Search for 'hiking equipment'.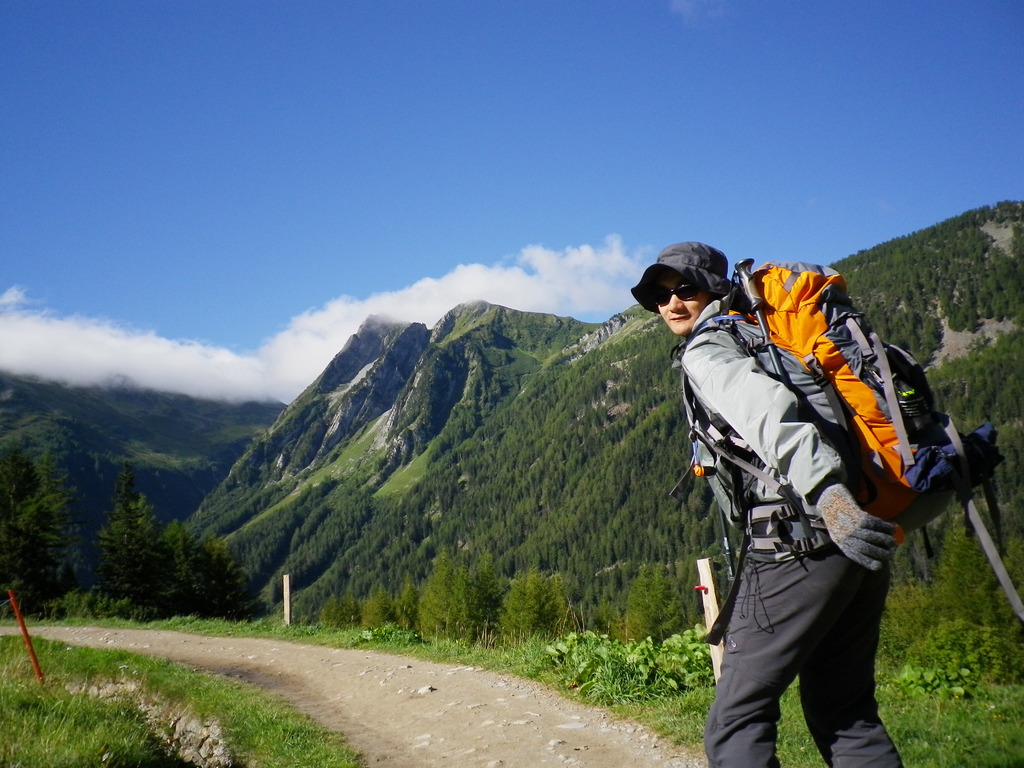
Found at x1=668, y1=258, x2=1009, y2=643.
